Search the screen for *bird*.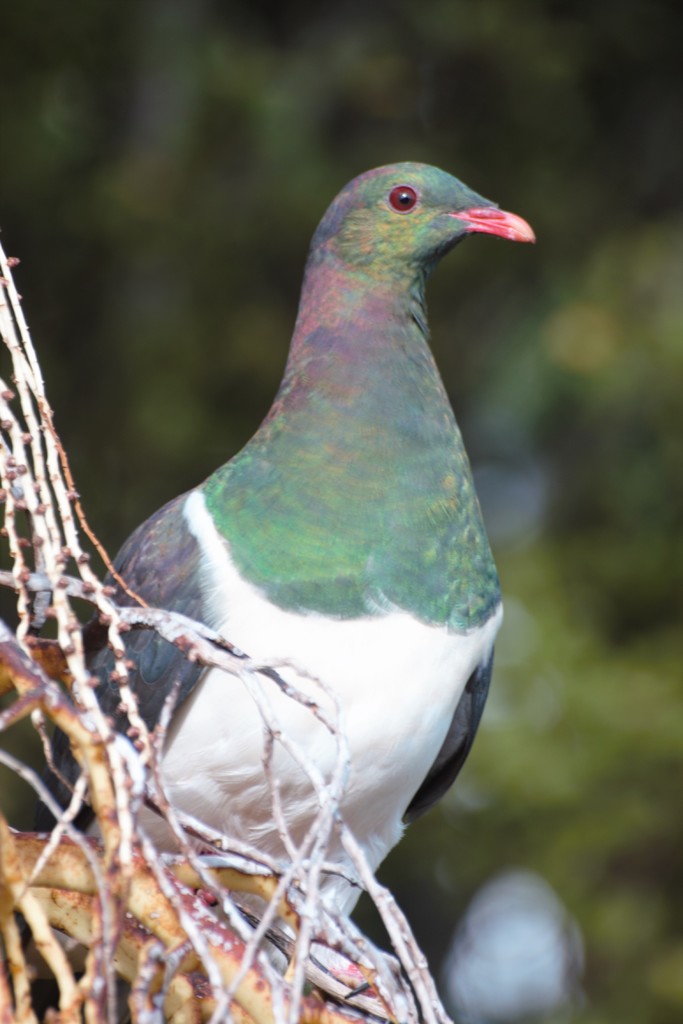
Found at bbox=(101, 169, 492, 813).
